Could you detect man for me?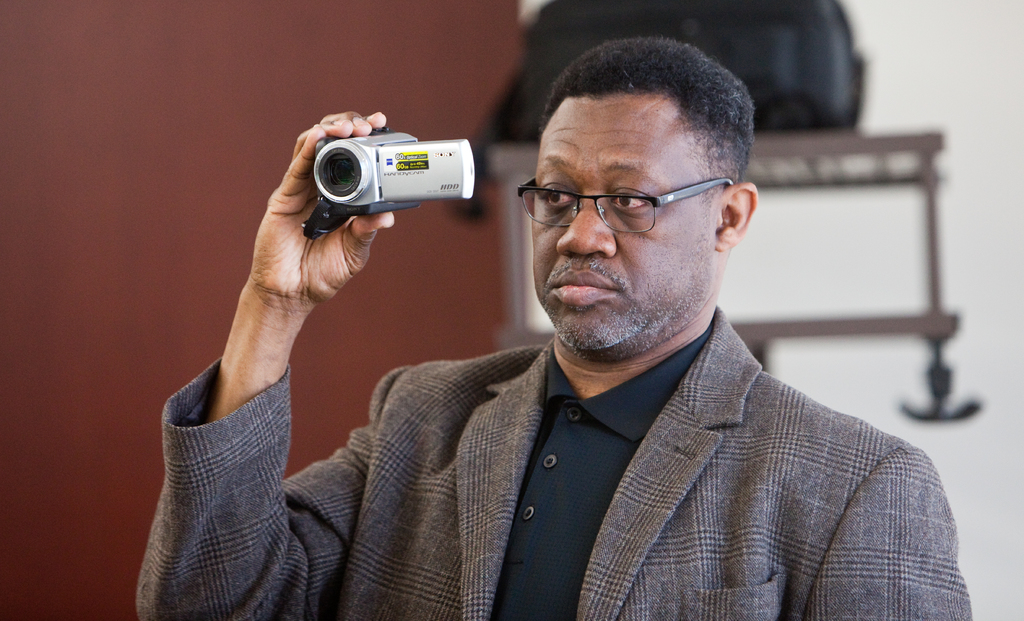
Detection result: box(228, 53, 973, 581).
